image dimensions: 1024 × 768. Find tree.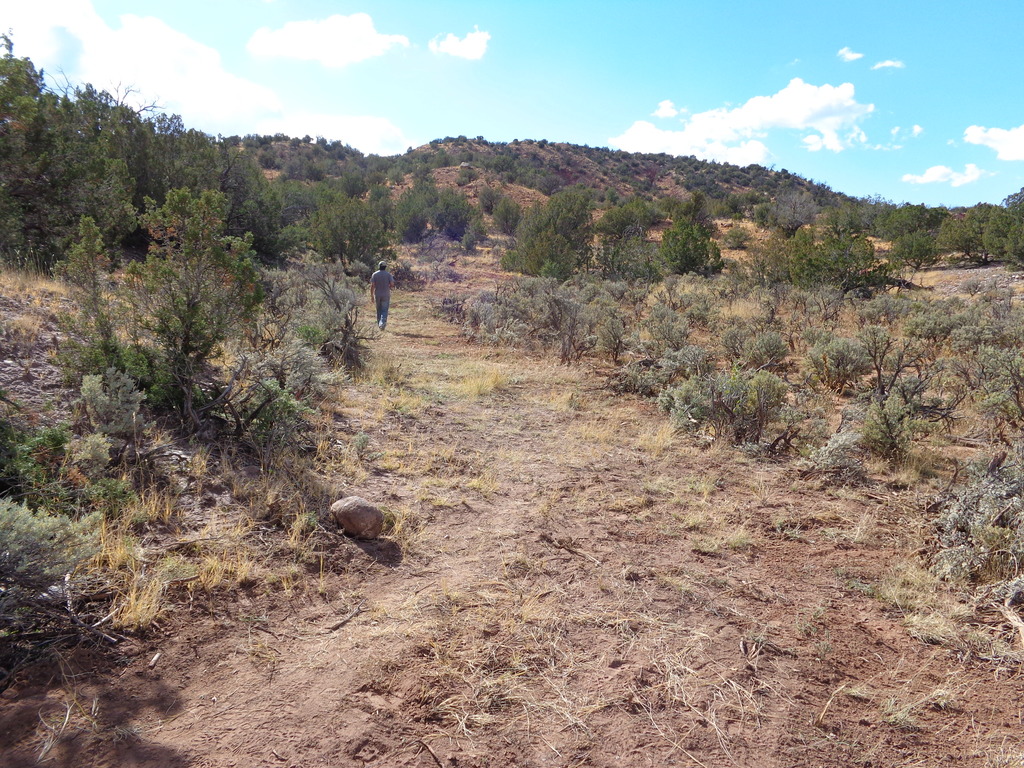
(49,69,163,254).
